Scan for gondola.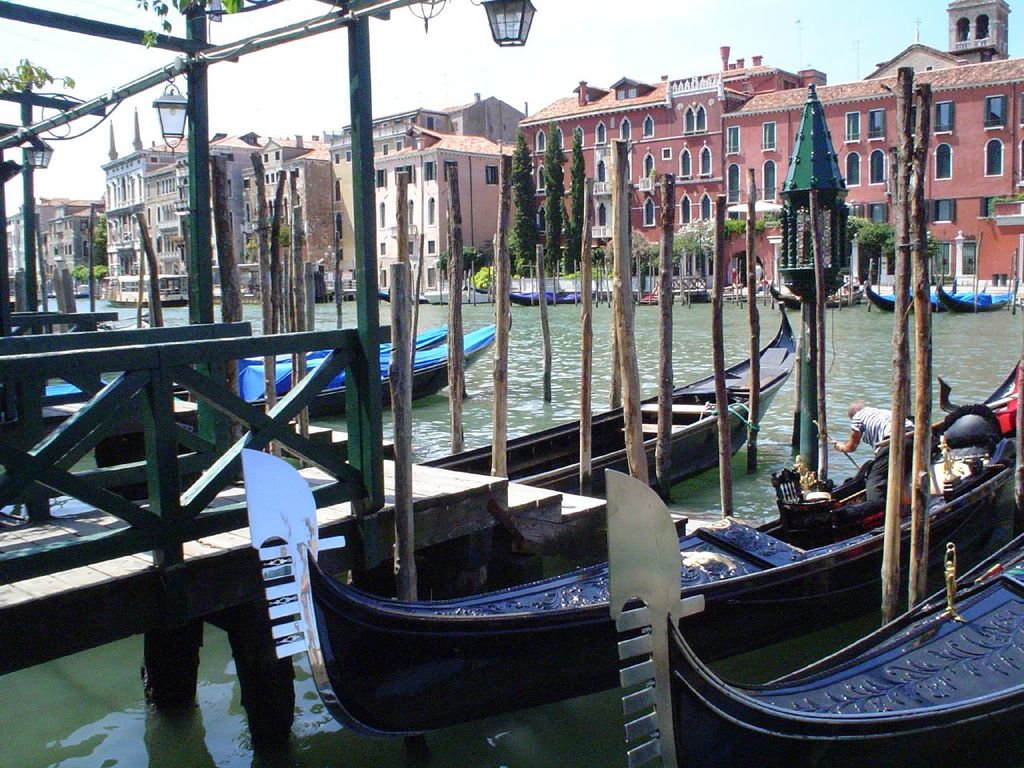
Scan result: <bbox>932, 272, 1008, 318</bbox>.
